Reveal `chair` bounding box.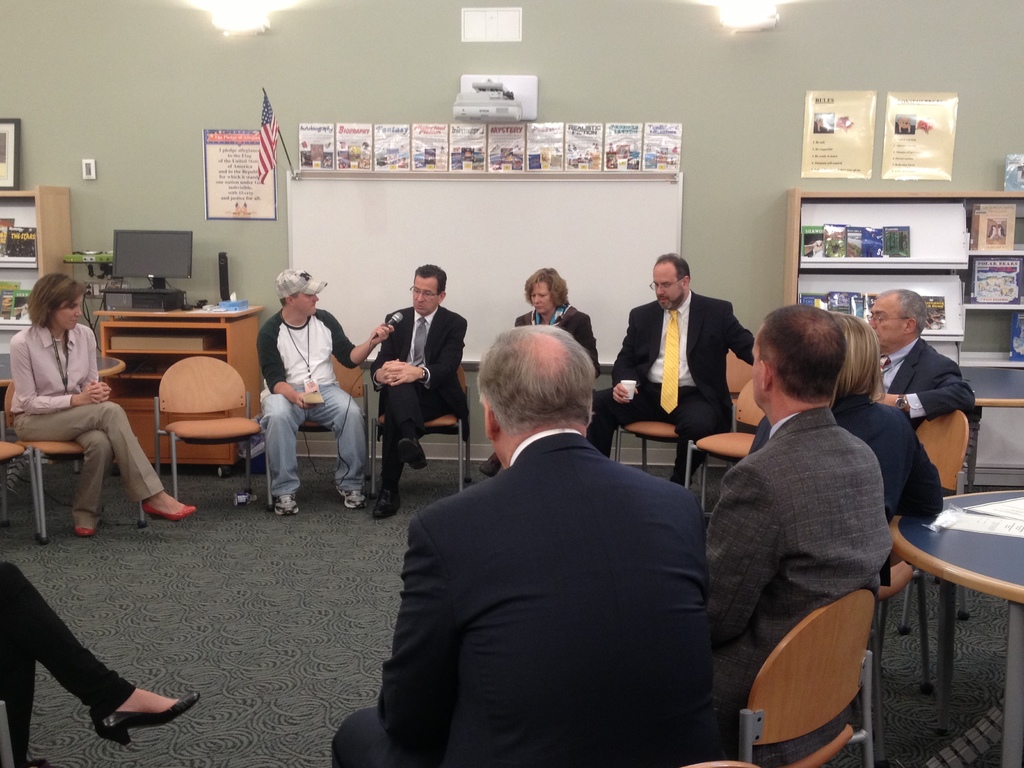
Revealed: {"left": 742, "top": 589, "right": 876, "bottom": 767}.
